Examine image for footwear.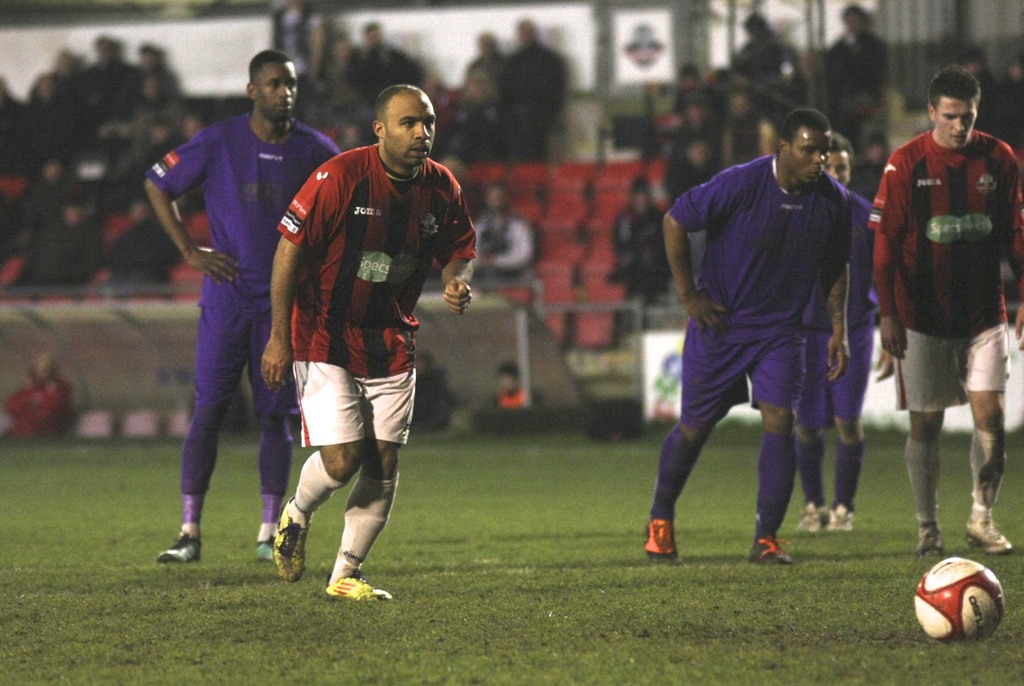
Examination result: region(257, 543, 274, 561).
